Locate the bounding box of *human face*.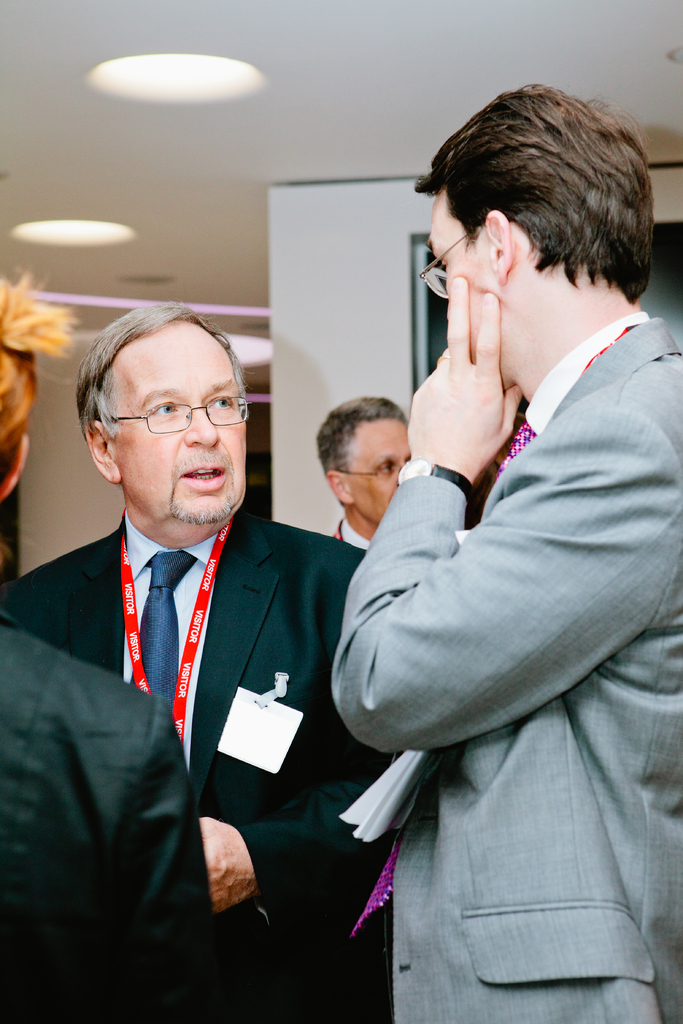
Bounding box: pyautogui.locateOnScreen(418, 177, 516, 378).
